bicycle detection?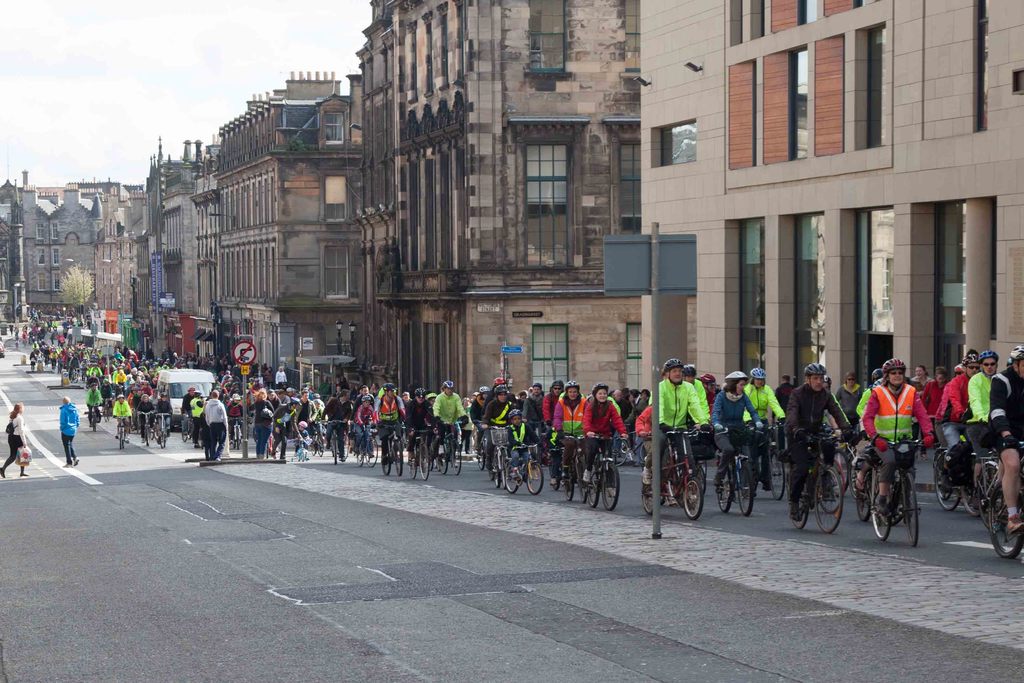
[137, 400, 150, 457]
